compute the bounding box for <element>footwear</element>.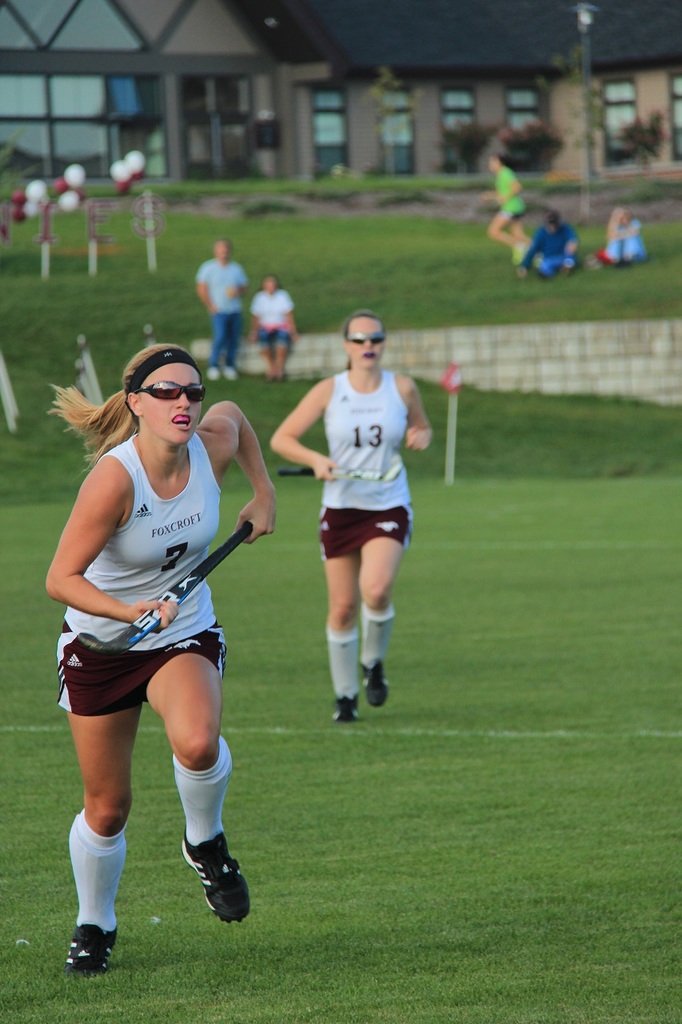
225, 368, 237, 378.
